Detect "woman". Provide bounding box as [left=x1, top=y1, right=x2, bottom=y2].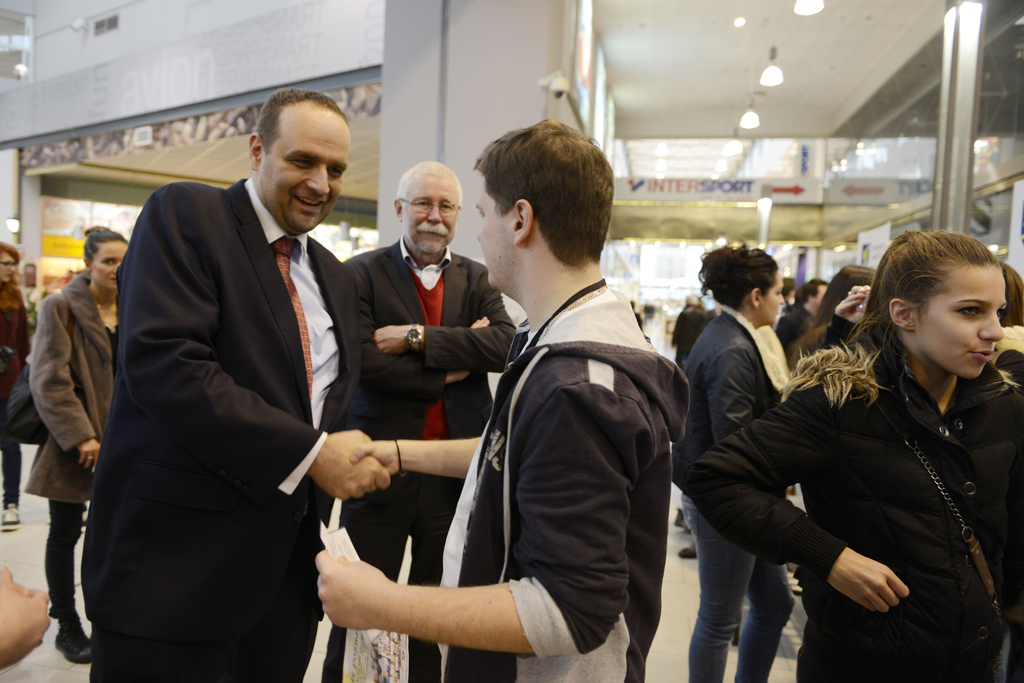
[left=52, top=232, right=116, bottom=665].
